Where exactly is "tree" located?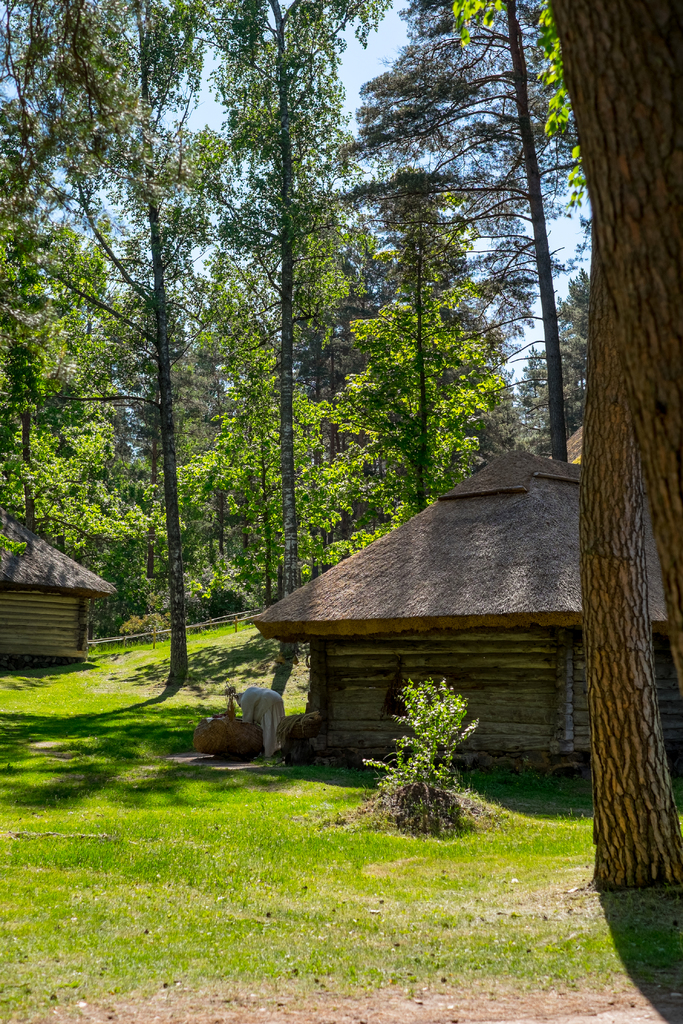
Its bounding box is [542, 0, 682, 881].
